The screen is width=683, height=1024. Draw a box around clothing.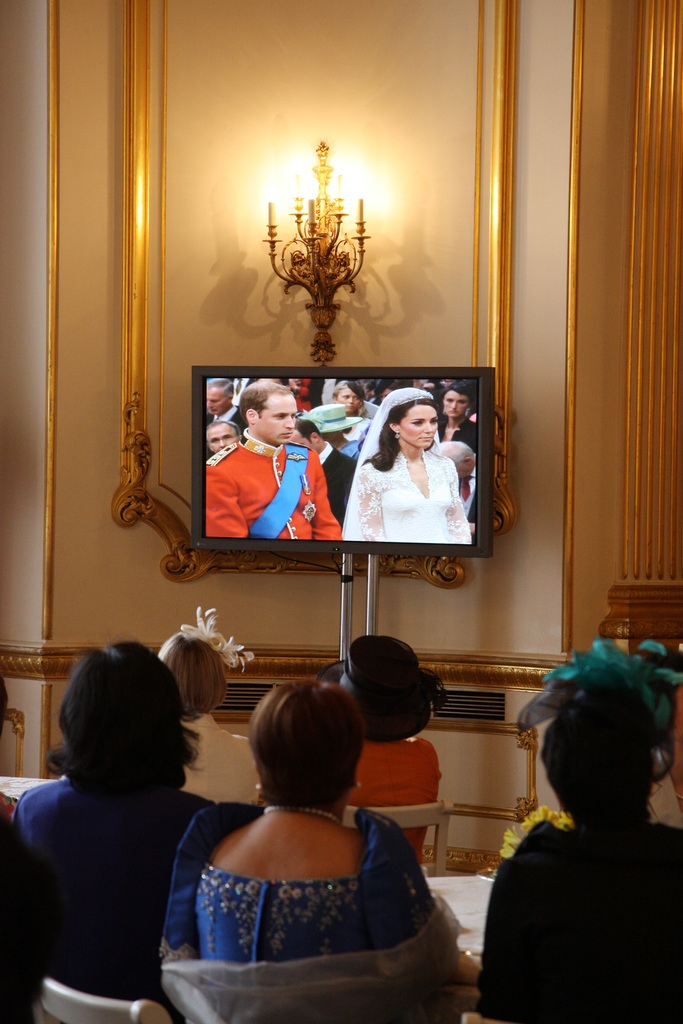
{"x1": 481, "y1": 817, "x2": 682, "y2": 1023}.
